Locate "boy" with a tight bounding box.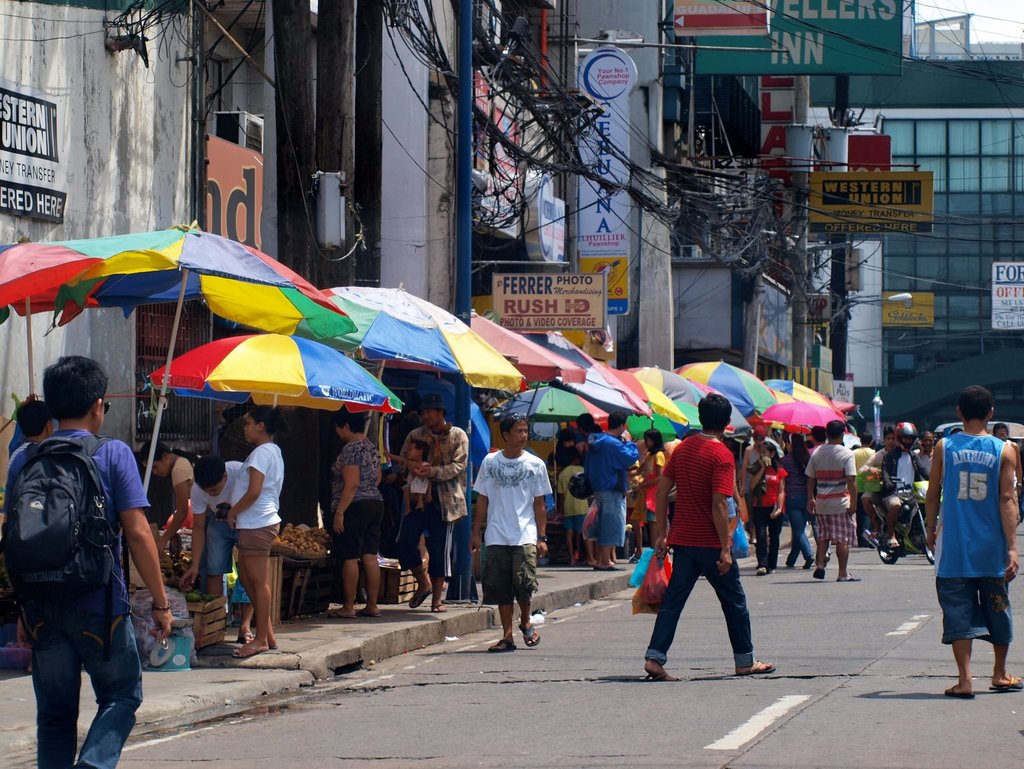
pyautogui.locateOnScreen(381, 439, 435, 522).
